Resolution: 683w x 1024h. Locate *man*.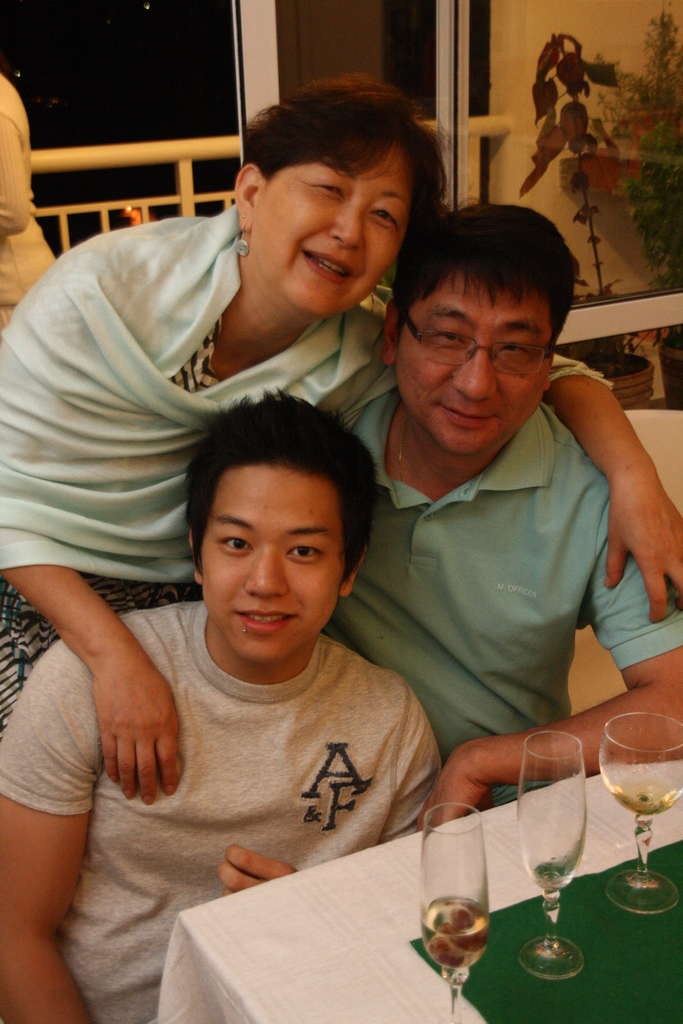
289,161,647,934.
